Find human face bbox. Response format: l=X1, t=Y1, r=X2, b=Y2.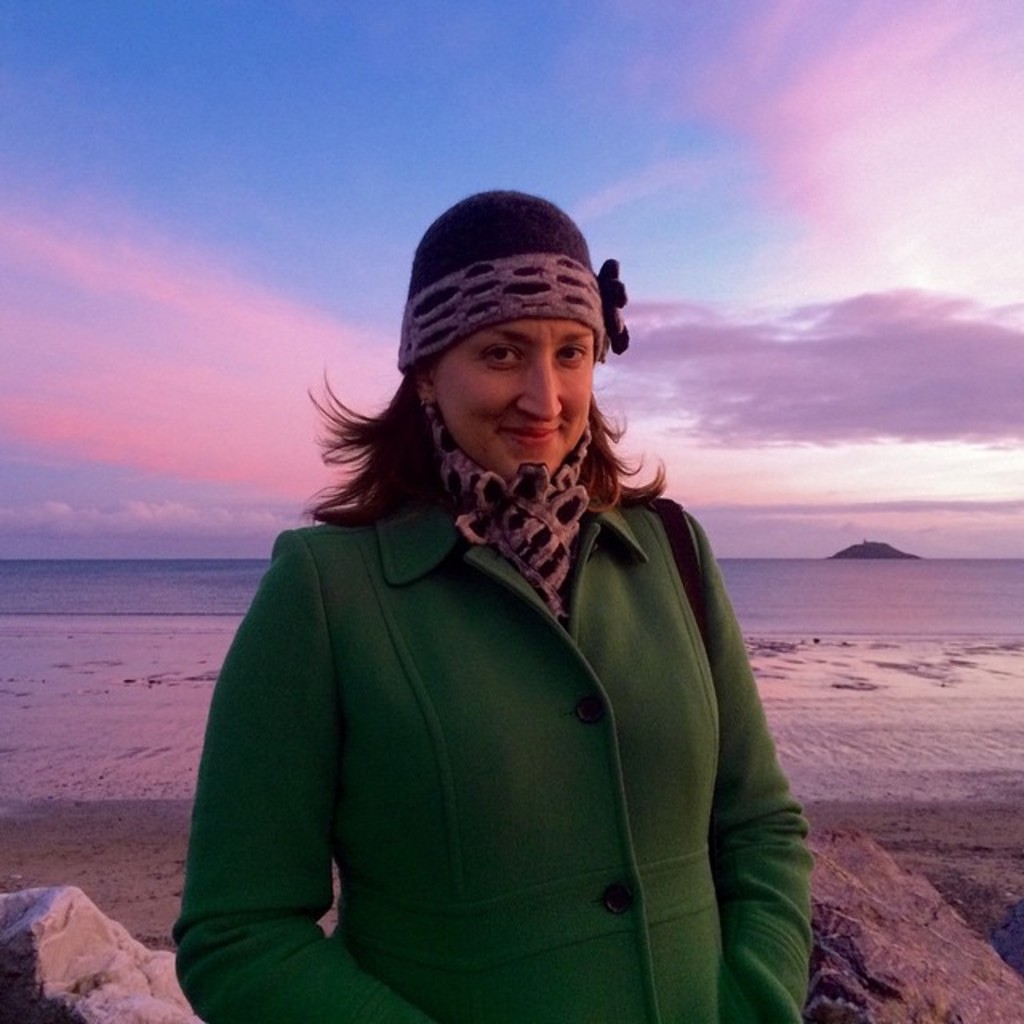
l=438, t=318, r=595, b=480.
